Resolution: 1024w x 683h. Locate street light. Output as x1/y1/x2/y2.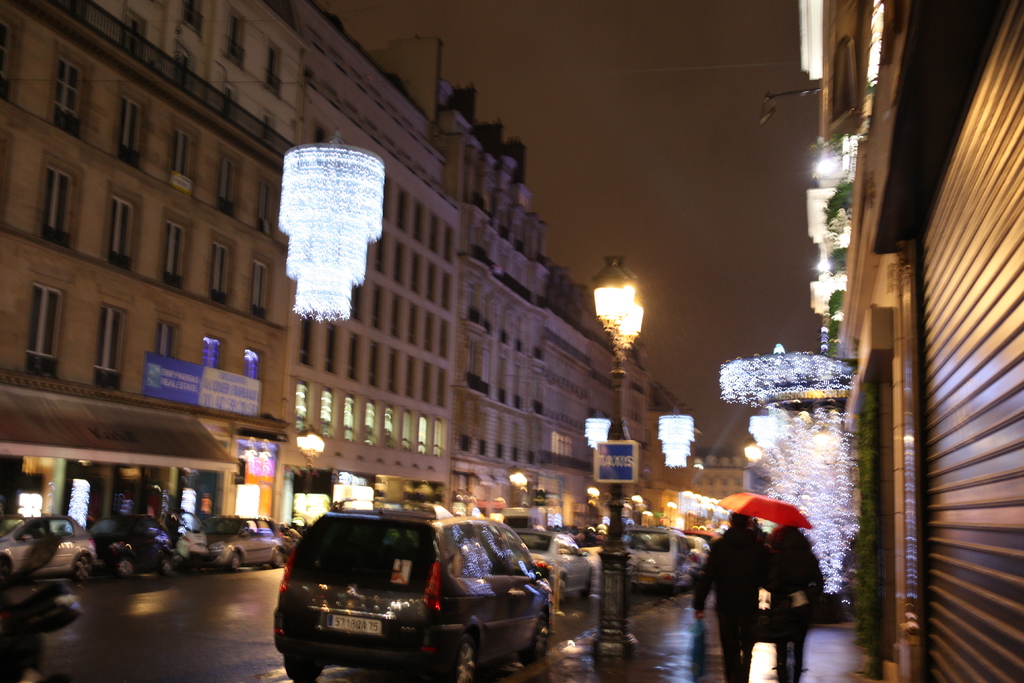
3/80/388/331.
